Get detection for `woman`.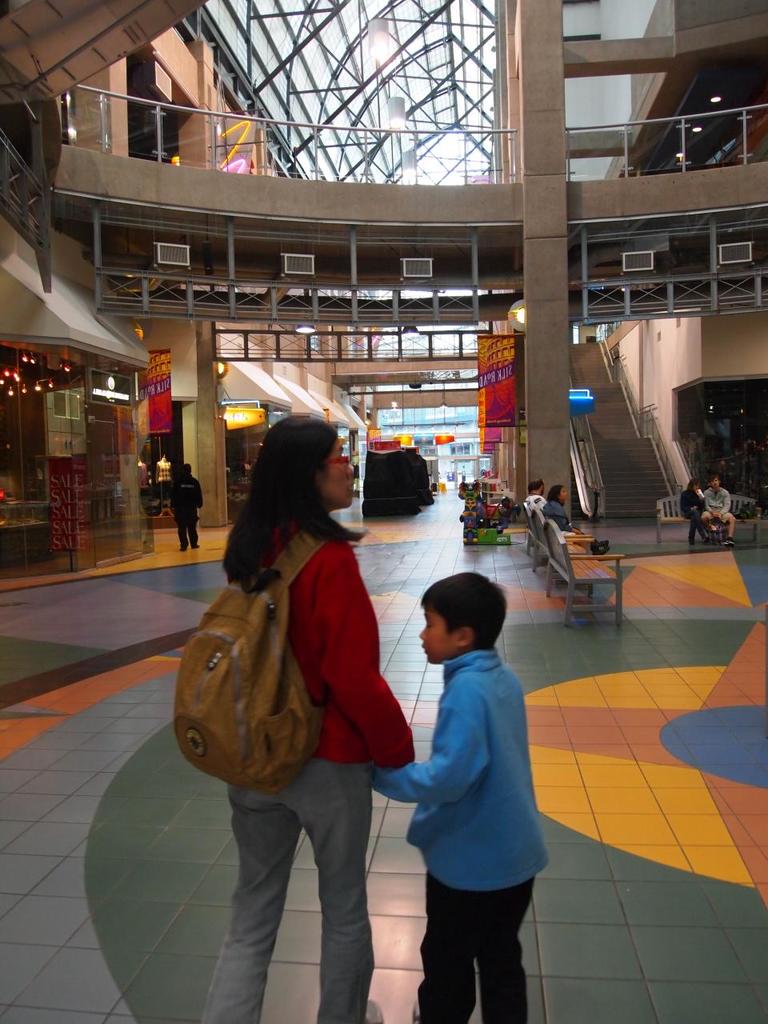
Detection: region(177, 399, 416, 974).
